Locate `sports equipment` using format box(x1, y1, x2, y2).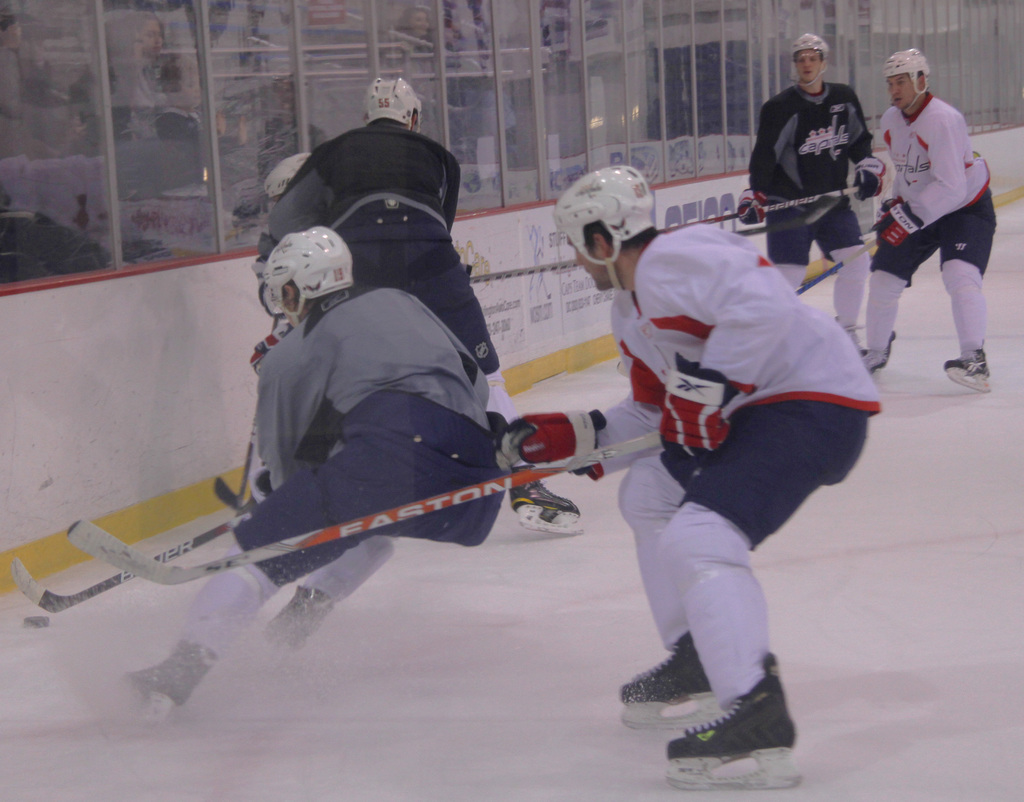
box(873, 202, 924, 254).
